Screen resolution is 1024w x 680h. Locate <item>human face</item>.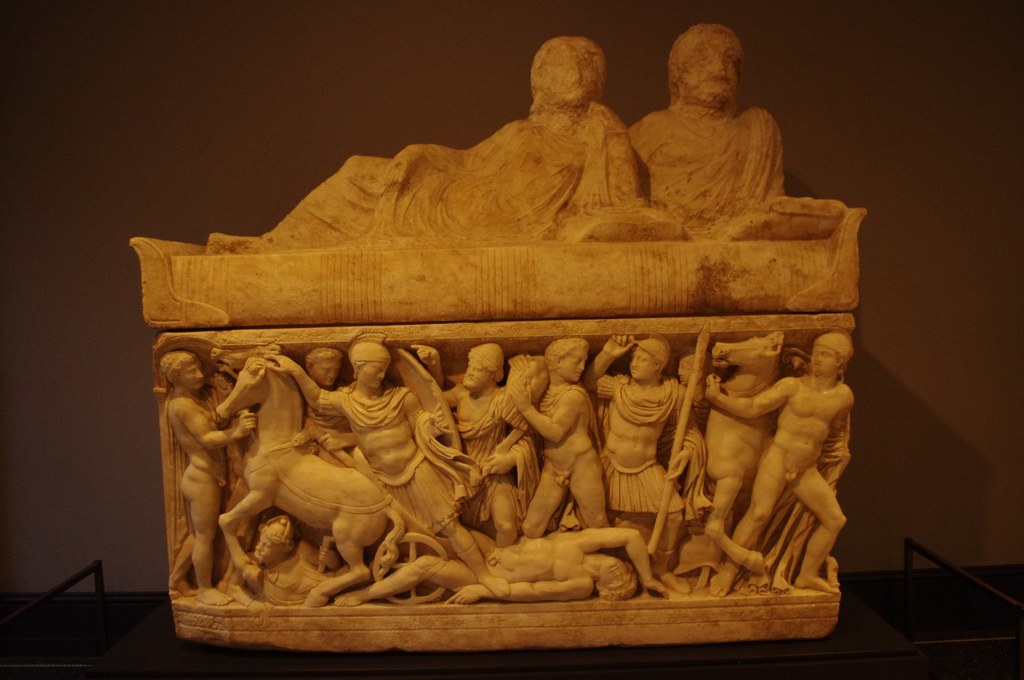
l=308, t=359, r=341, b=388.
